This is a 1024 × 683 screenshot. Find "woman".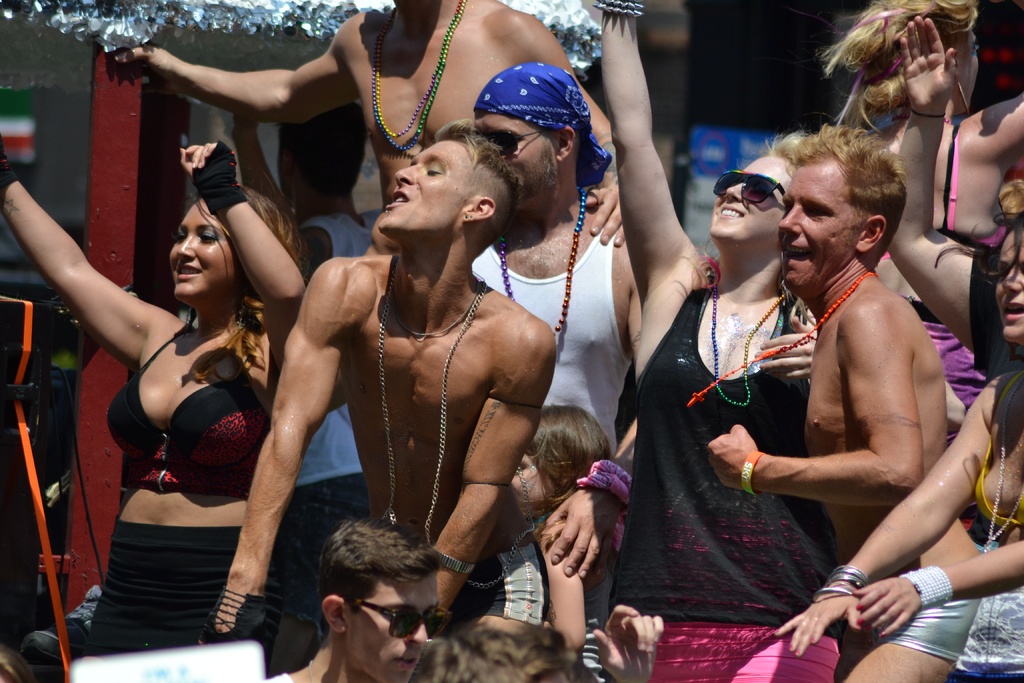
Bounding box: bbox=[0, 151, 313, 664].
